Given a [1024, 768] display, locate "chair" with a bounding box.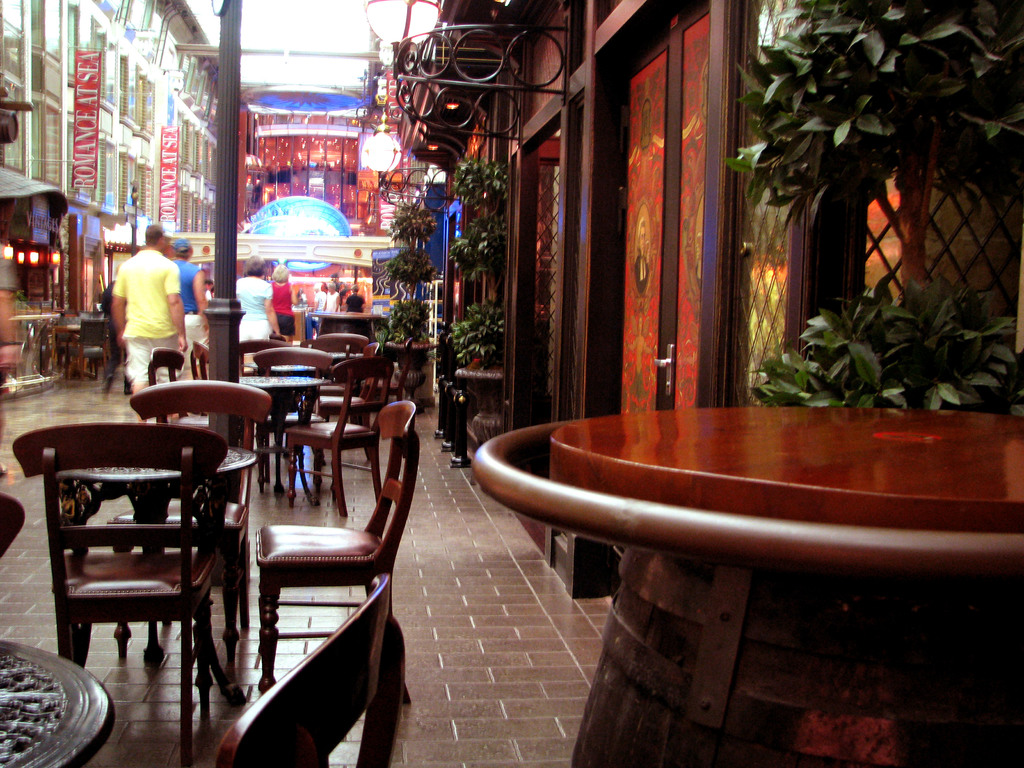
Located: {"left": 316, "top": 330, "right": 368, "bottom": 363}.
